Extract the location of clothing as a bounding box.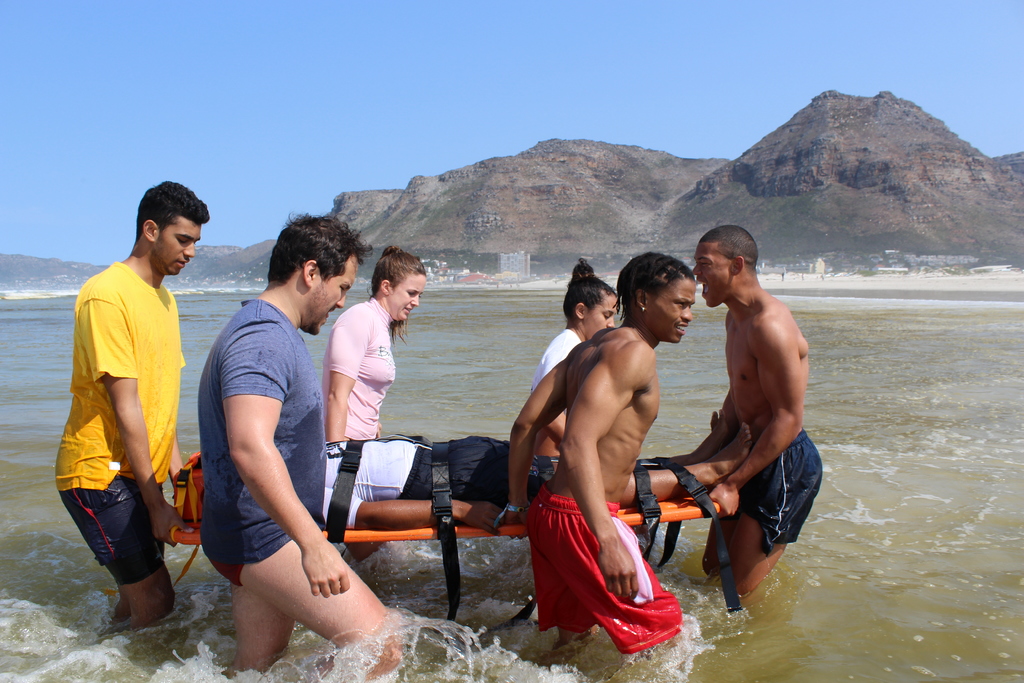
199/292/324/589.
